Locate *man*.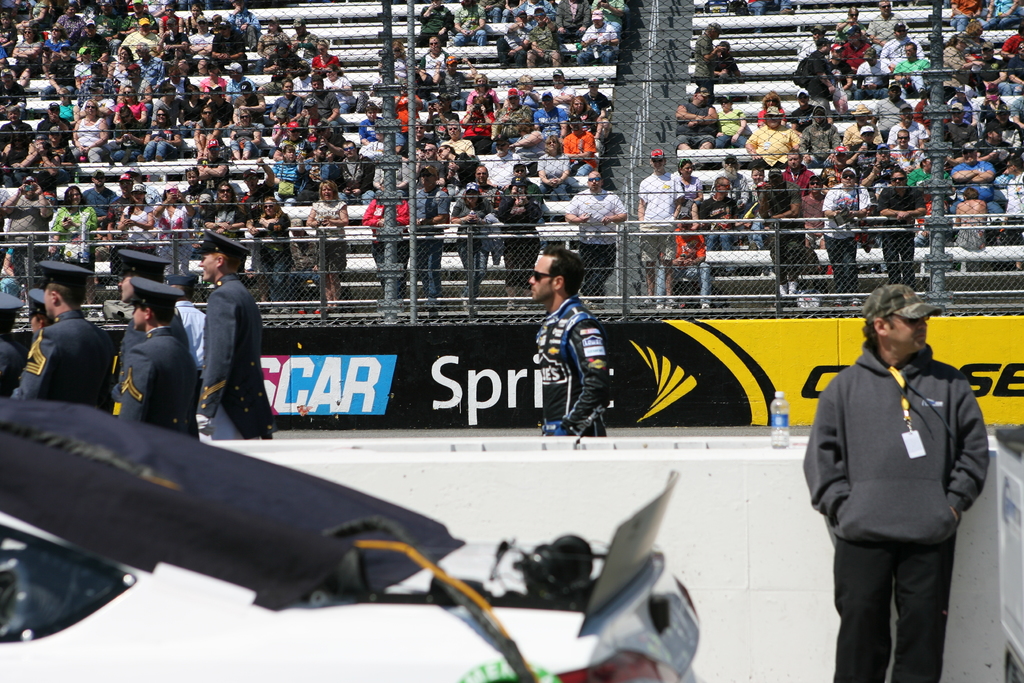
Bounding box: [left=695, top=172, right=749, bottom=254].
